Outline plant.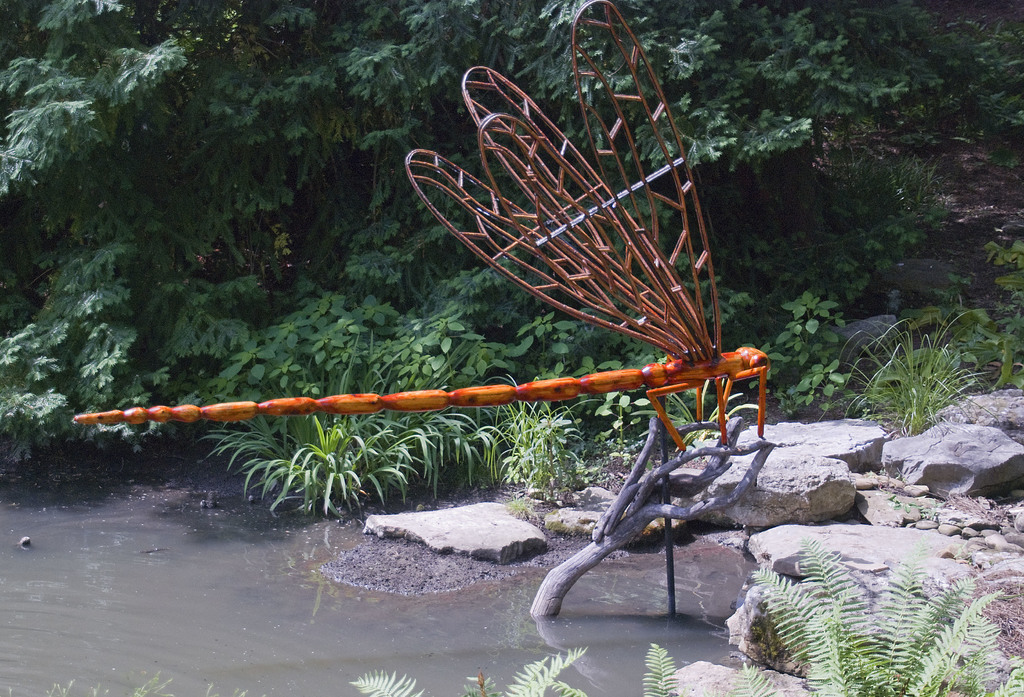
Outline: 840:307:993:437.
